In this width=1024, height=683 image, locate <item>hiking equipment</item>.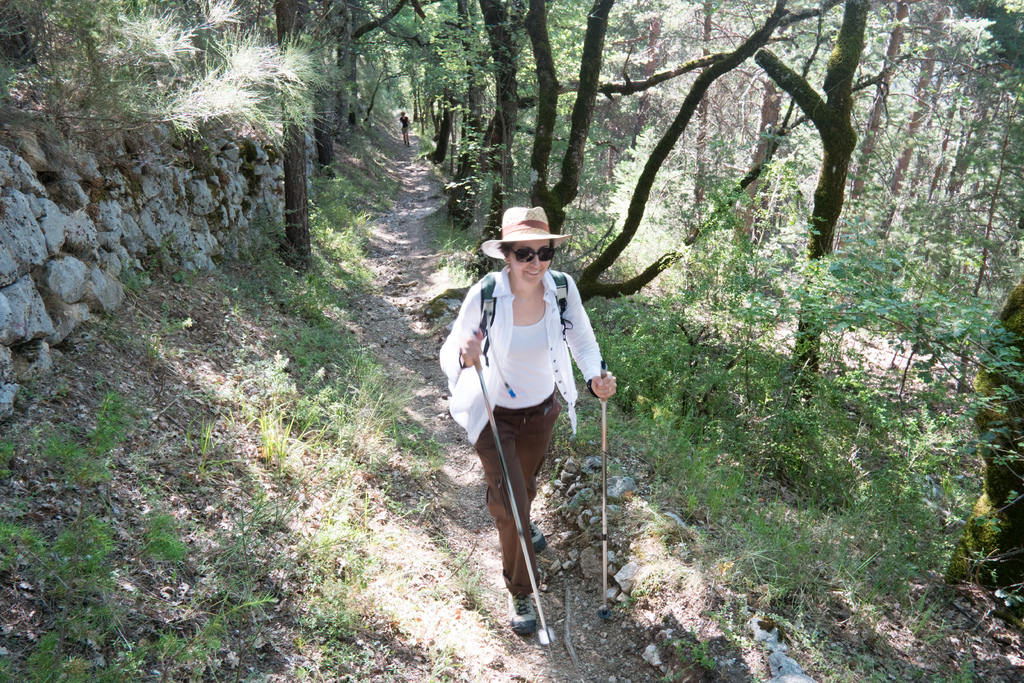
Bounding box: [465, 356, 561, 661].
